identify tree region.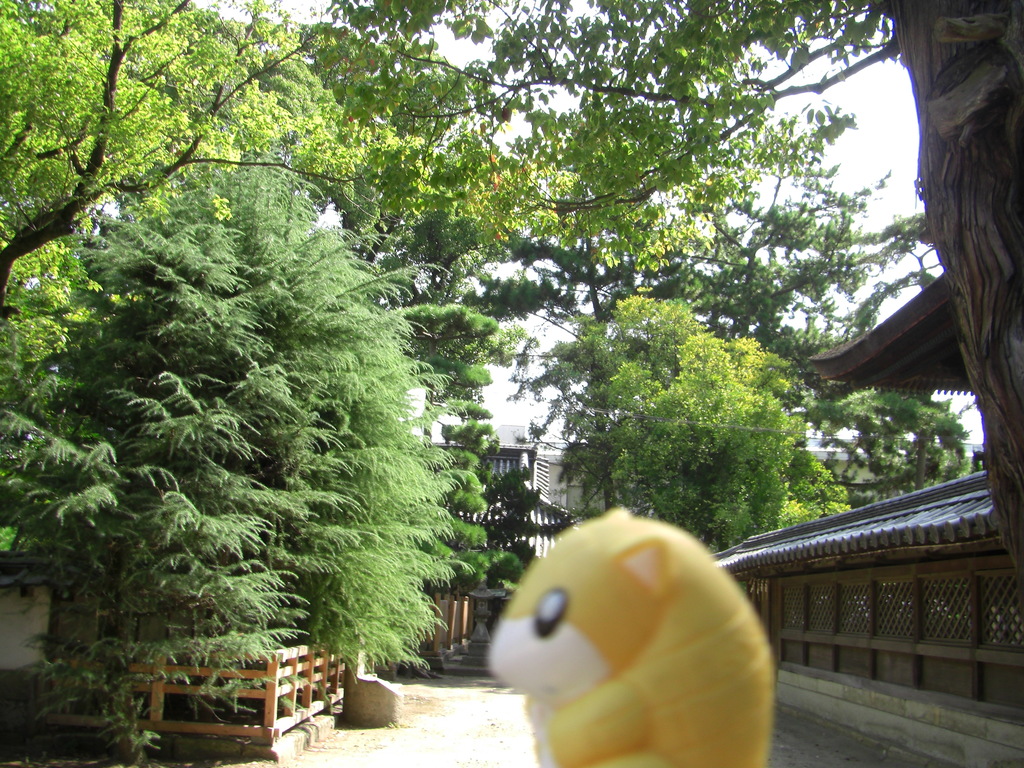
Region: 0,0,1015,760.
